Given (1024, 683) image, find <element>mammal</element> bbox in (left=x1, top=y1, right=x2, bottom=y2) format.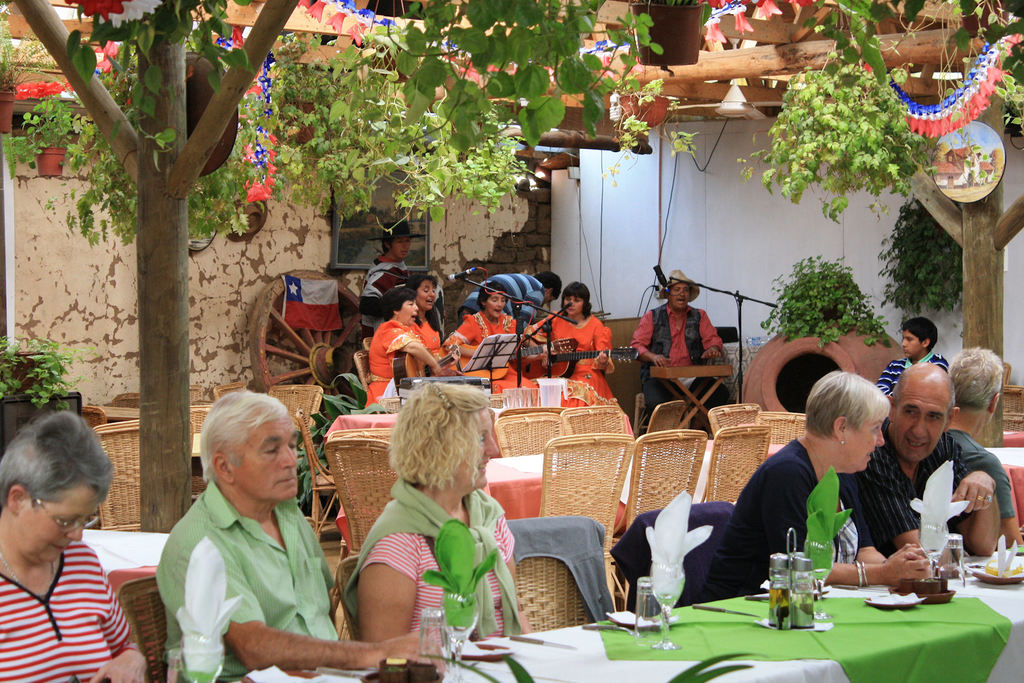
(left=365, top=288, right=447, bottom=404).
